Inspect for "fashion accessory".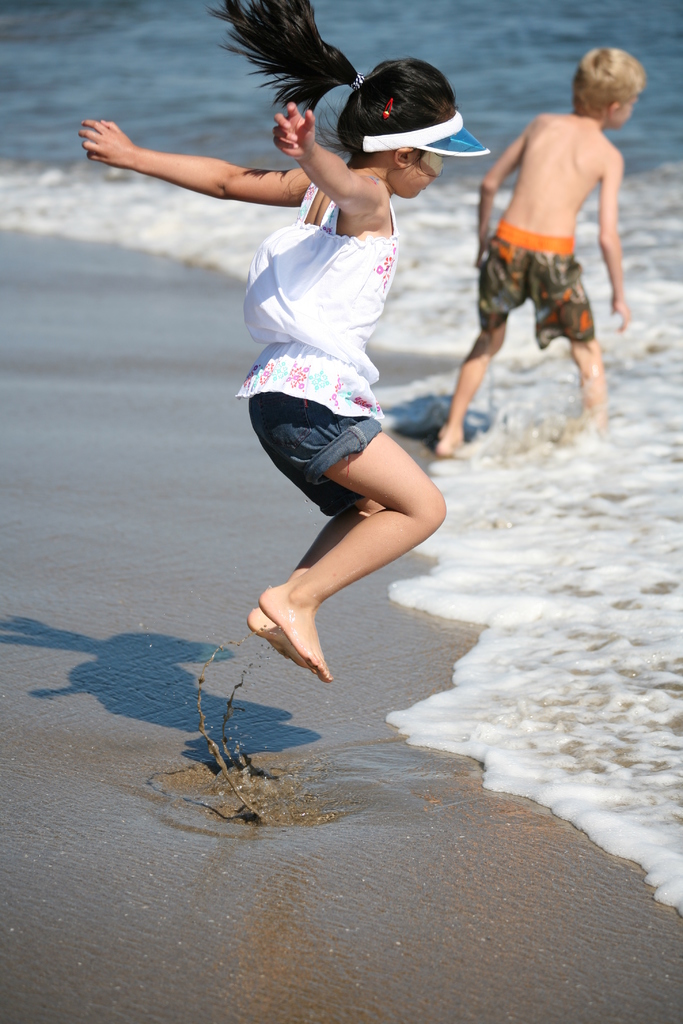
Inspection: {"left": 381, "top": 94, "right": 397, "bottom": 117}.
